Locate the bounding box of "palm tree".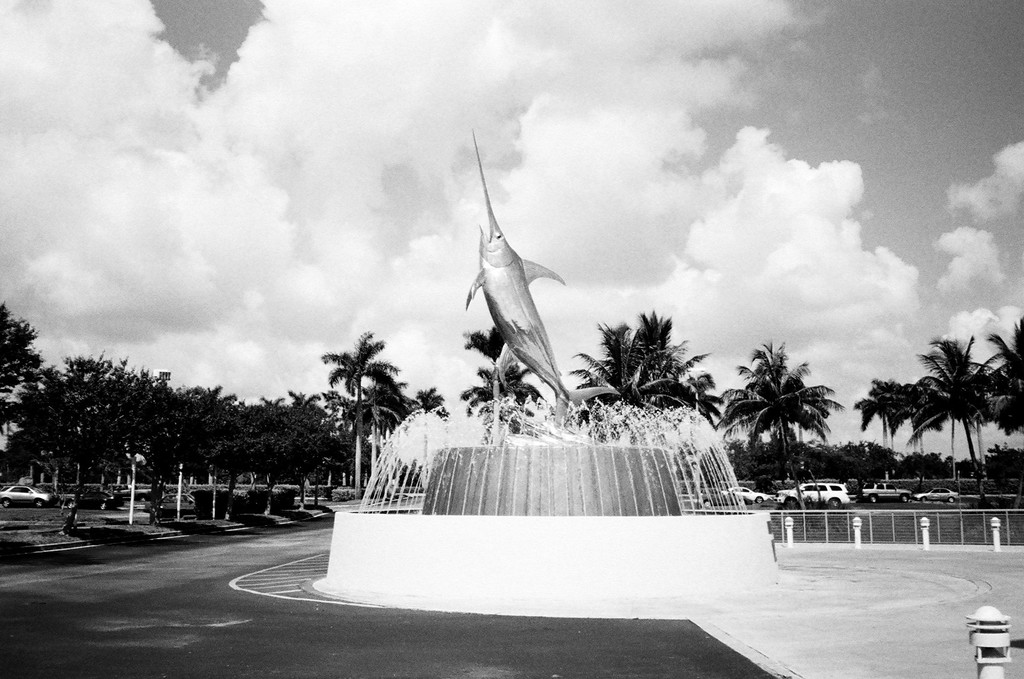
Bounding box: (283,377,322,460).
